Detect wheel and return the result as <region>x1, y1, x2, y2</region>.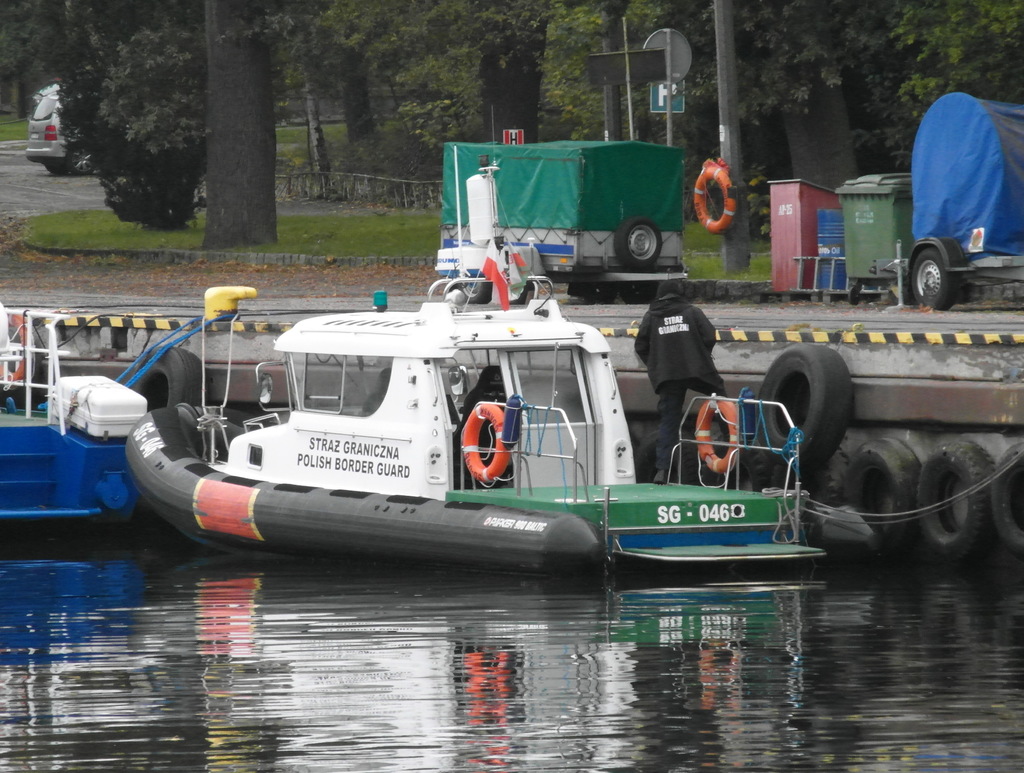
<region>847, 288, 861, 304</region>.
